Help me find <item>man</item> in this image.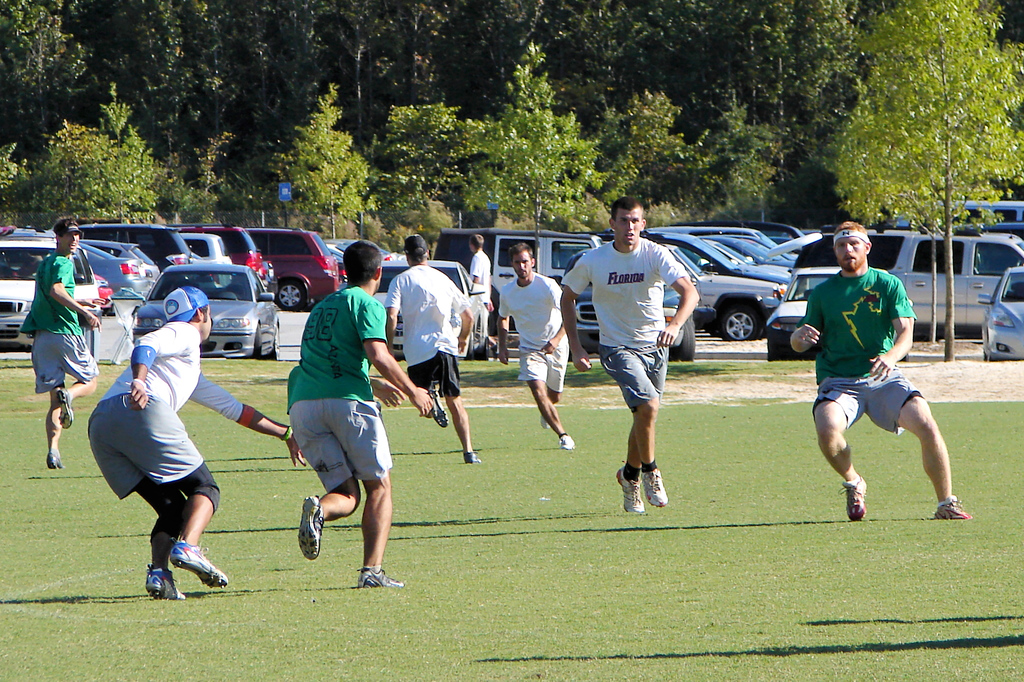
Found it: x1=560, y1=196, x2=699, y2=512.
